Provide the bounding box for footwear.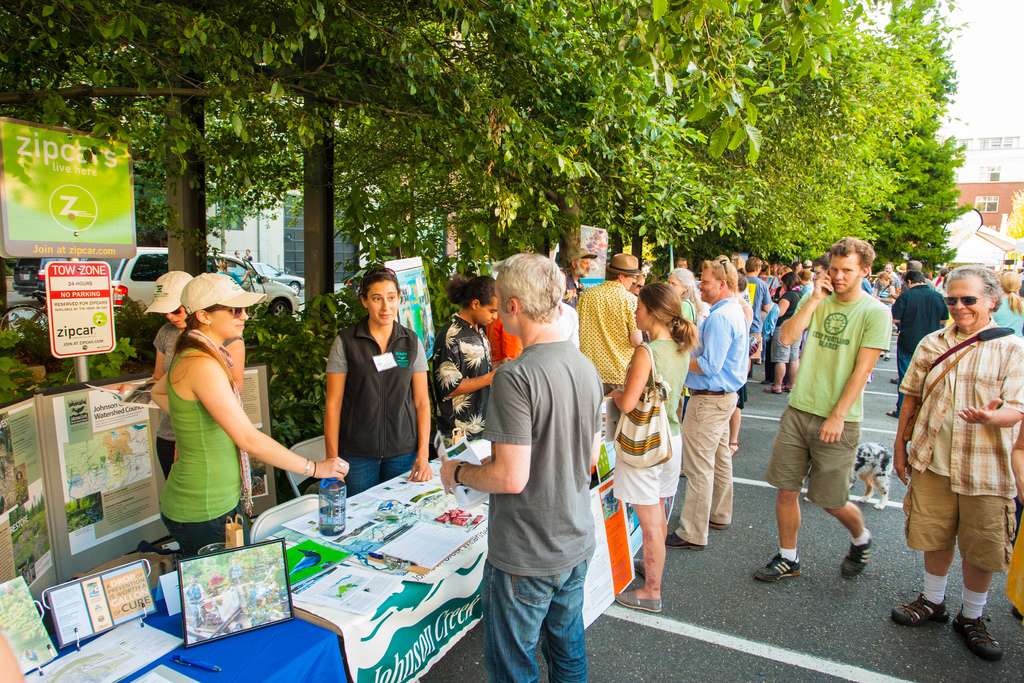
bbox=(762, 379, 772, 385).
